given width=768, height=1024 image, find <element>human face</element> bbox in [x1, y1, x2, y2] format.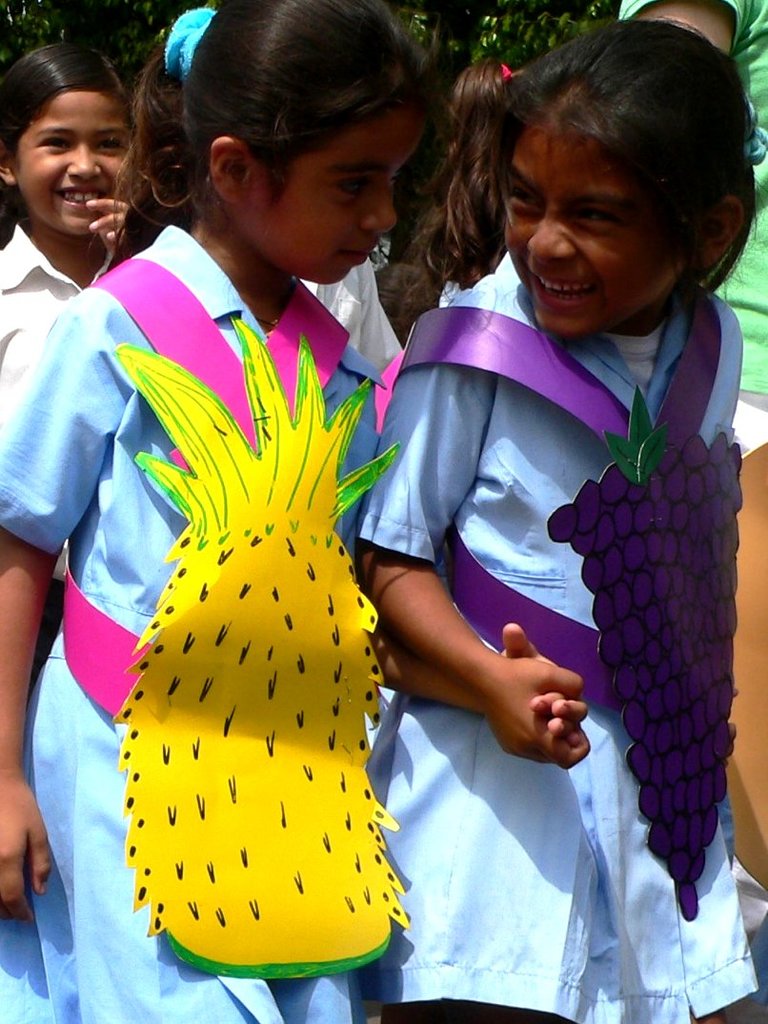
[240, 107, 428, 287].
